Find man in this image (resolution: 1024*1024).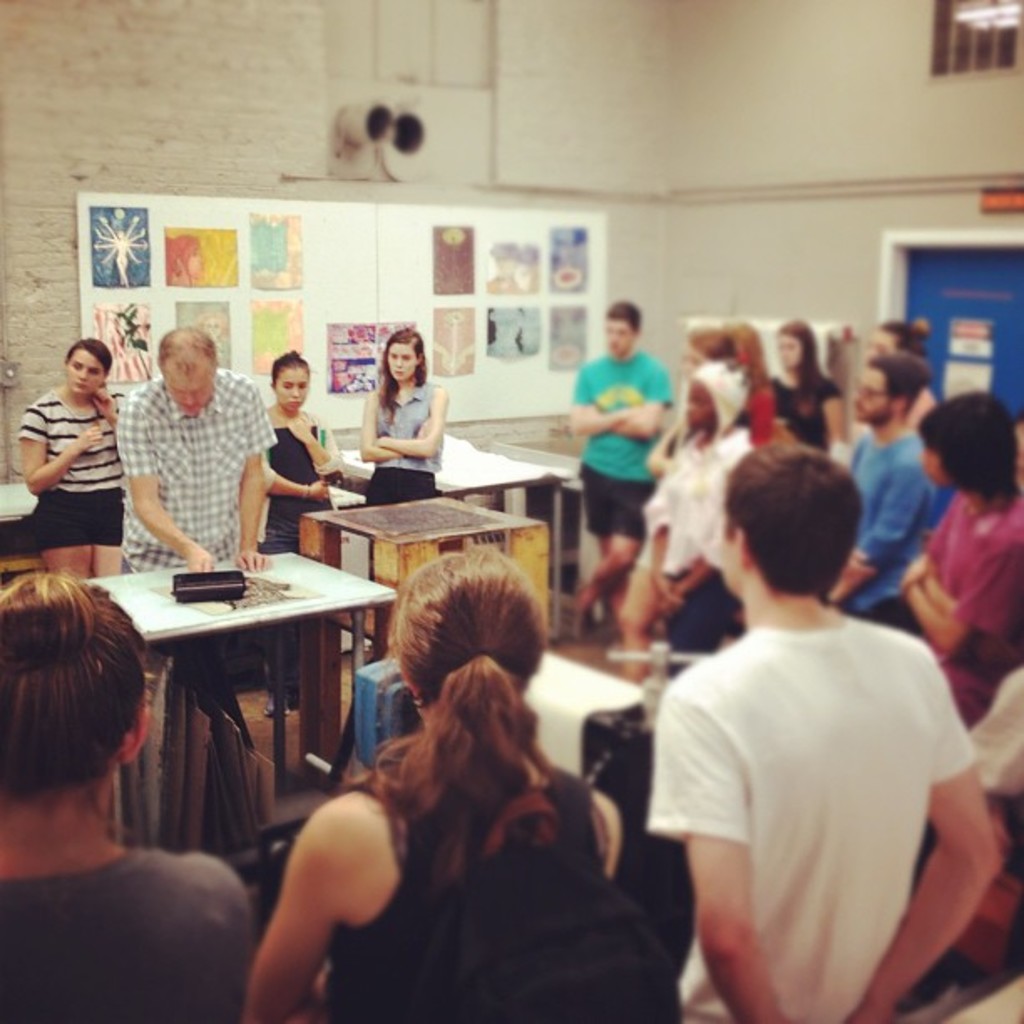
<bbox>895, 393, 1022, 730</bbox>.
